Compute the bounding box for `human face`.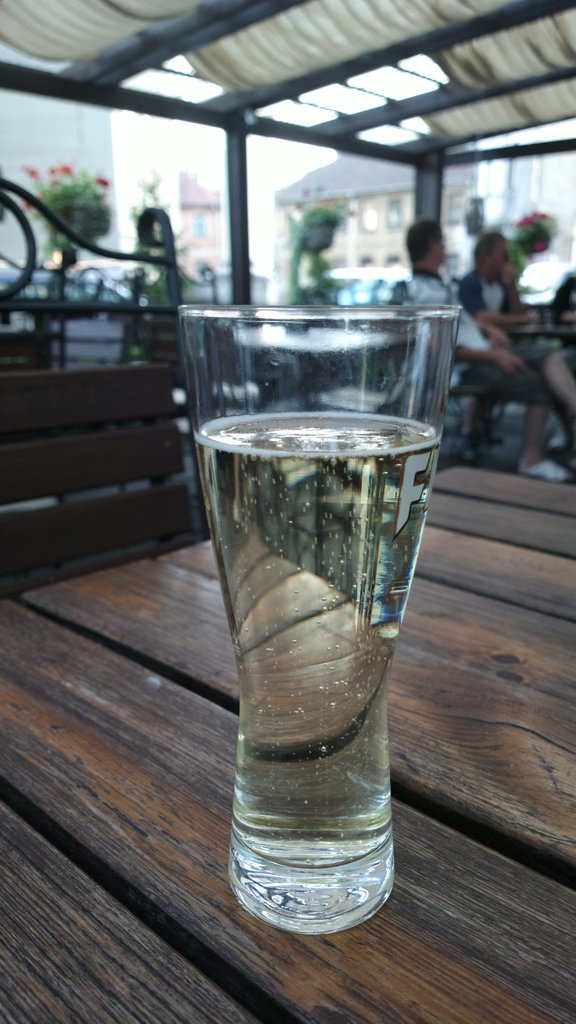
[left=485, top=235, right=513, bottom=273].
